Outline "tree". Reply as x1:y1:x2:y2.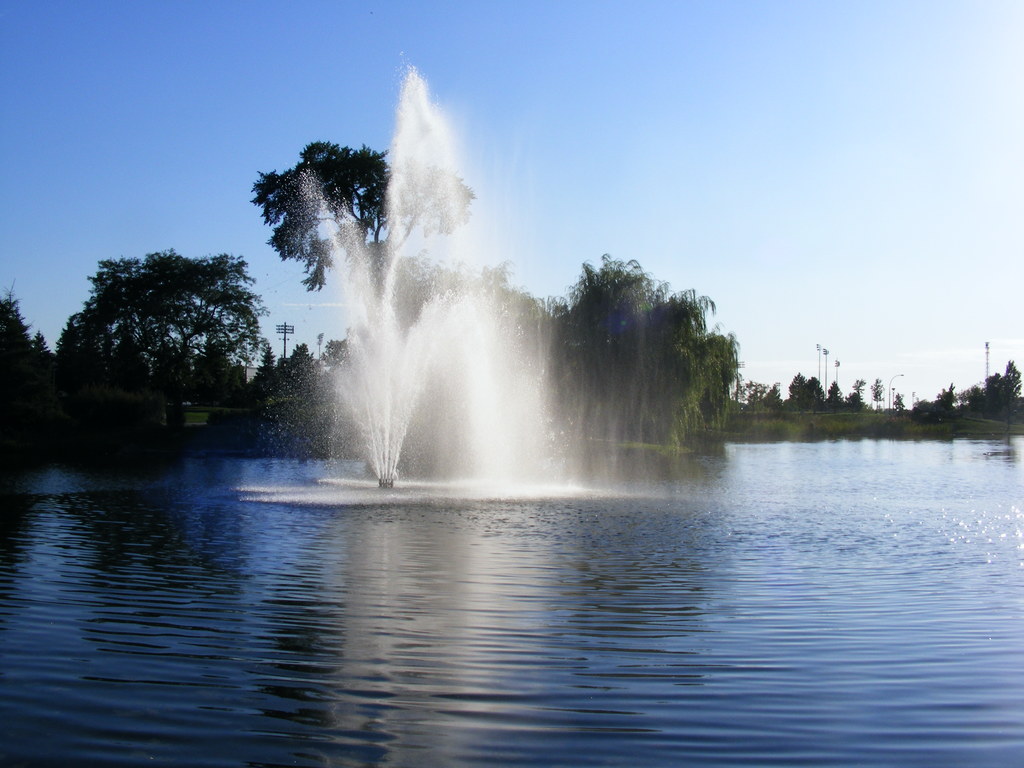
902:381:968:423.
